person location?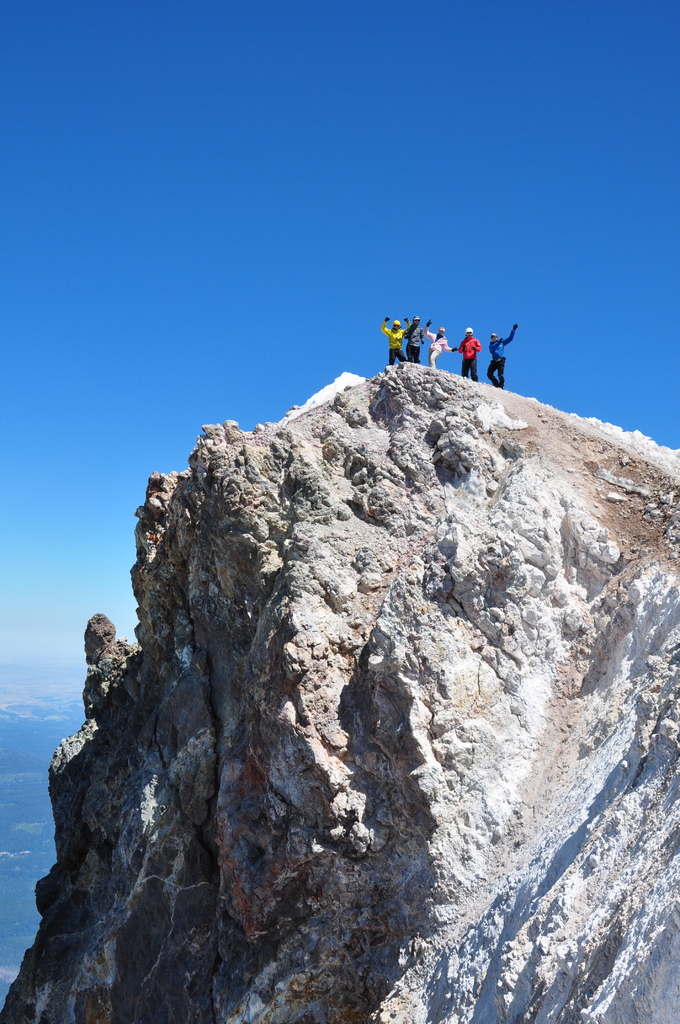
crop(405, 314, 425, 363)
